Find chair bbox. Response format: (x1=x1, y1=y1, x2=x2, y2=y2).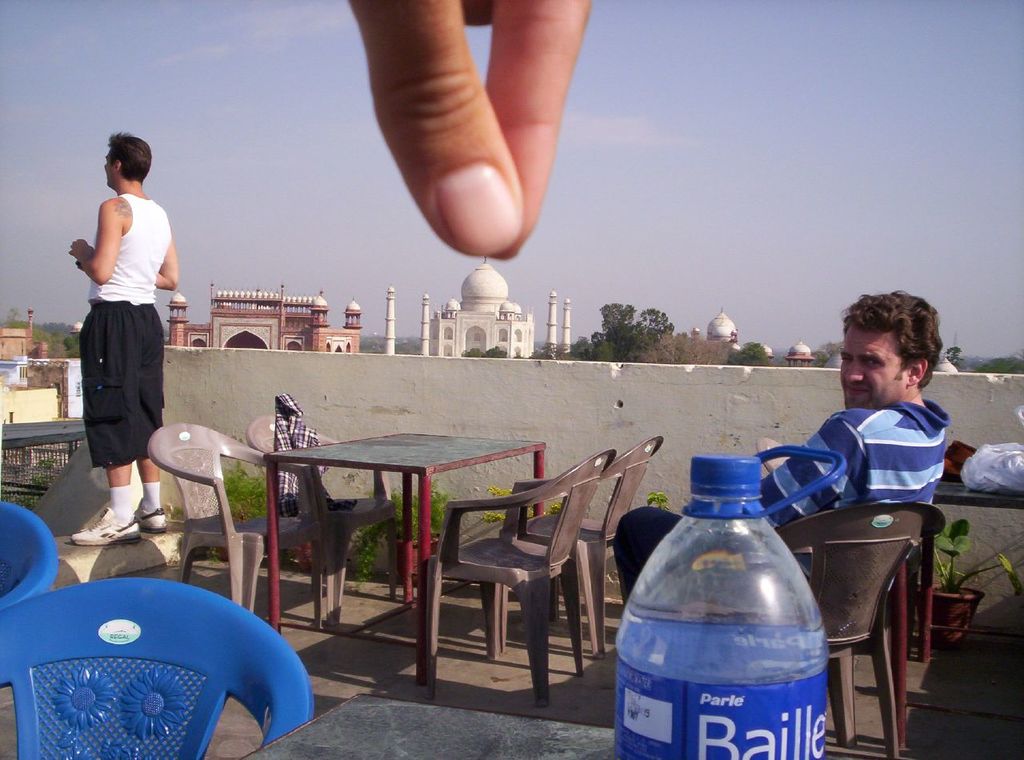
(x1=774, y1=497, x2=947, y2=759).
